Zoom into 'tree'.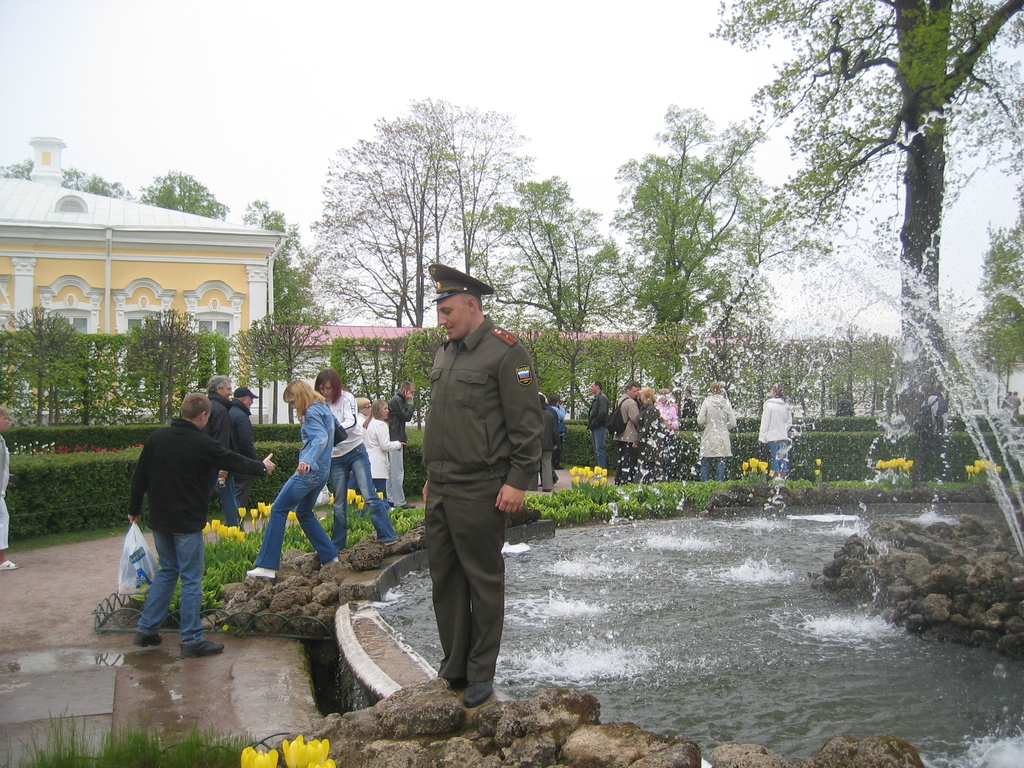
Zoom target: 596 333 637 416.
